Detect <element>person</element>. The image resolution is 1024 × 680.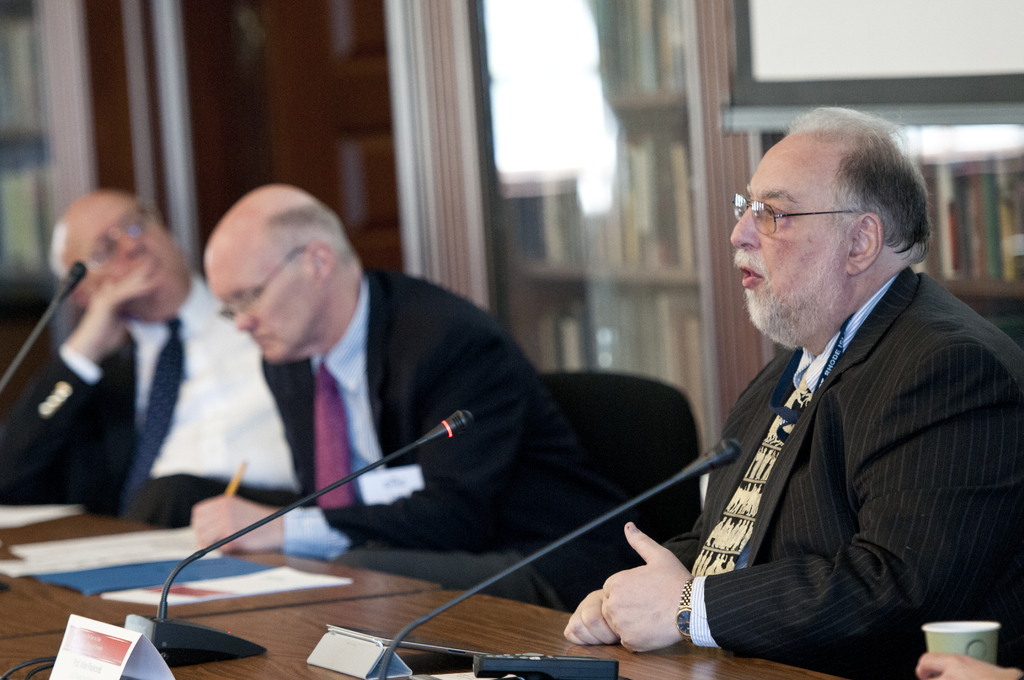
BBox(565, 109, 1023, 679).
